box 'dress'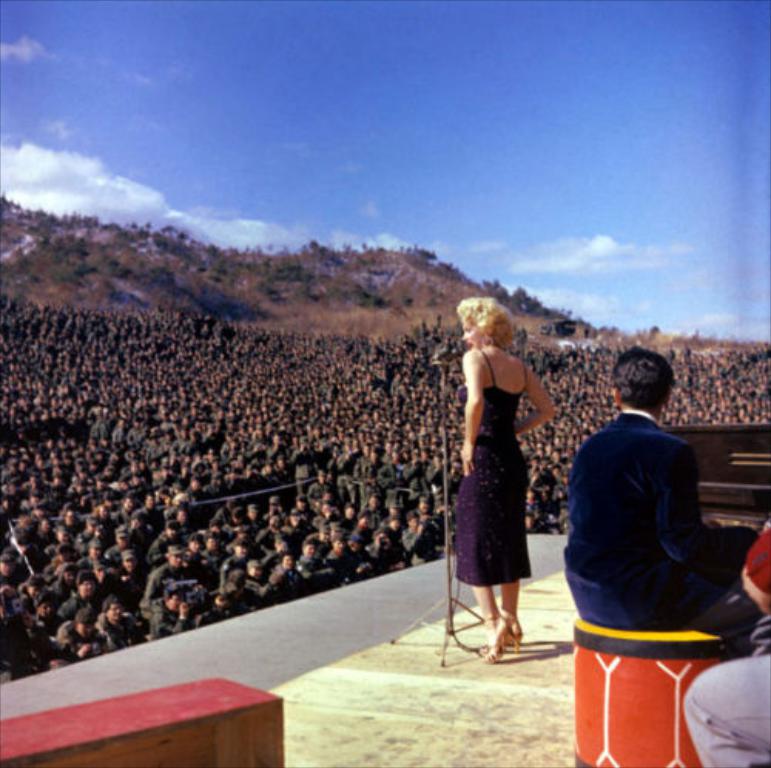
(461, 355, 560, 605)
